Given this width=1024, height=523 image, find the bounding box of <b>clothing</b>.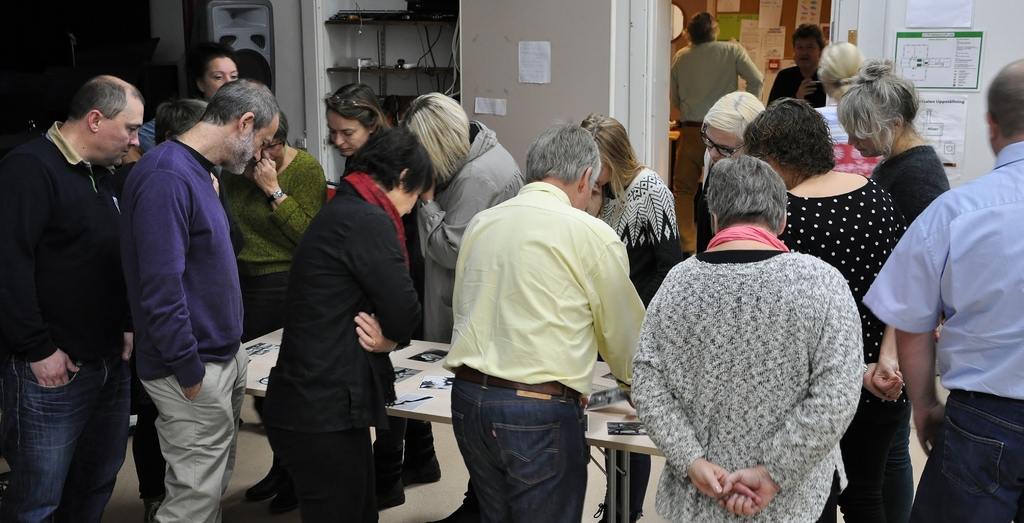
box=[426, 176, 648, 522].
